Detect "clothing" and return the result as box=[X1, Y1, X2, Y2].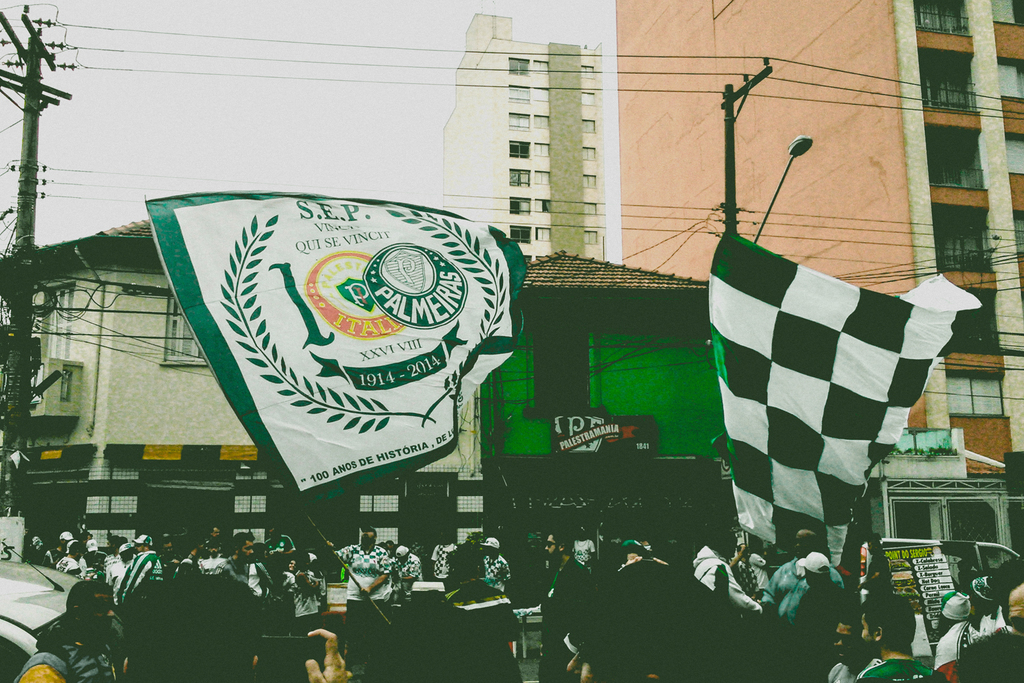
box=[687, 543, 764, 664].
